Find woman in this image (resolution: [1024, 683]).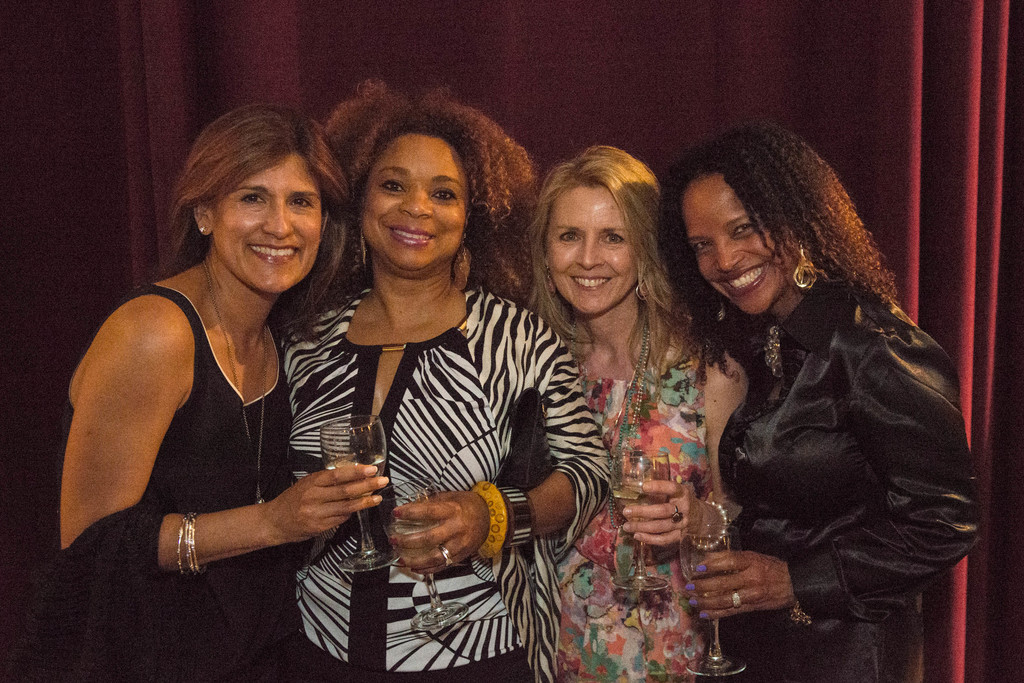
[left=61, top=100, right=392, bottom=682].
